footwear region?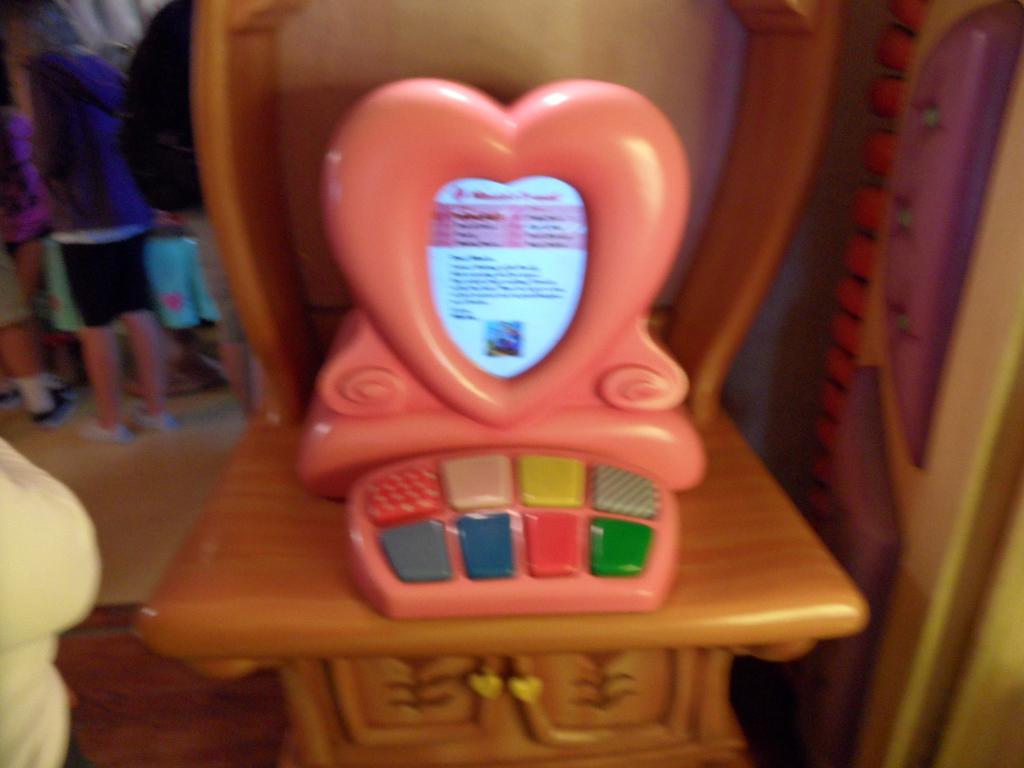
pyautogui.locateOnScreen(29, 382, 78, 433)
